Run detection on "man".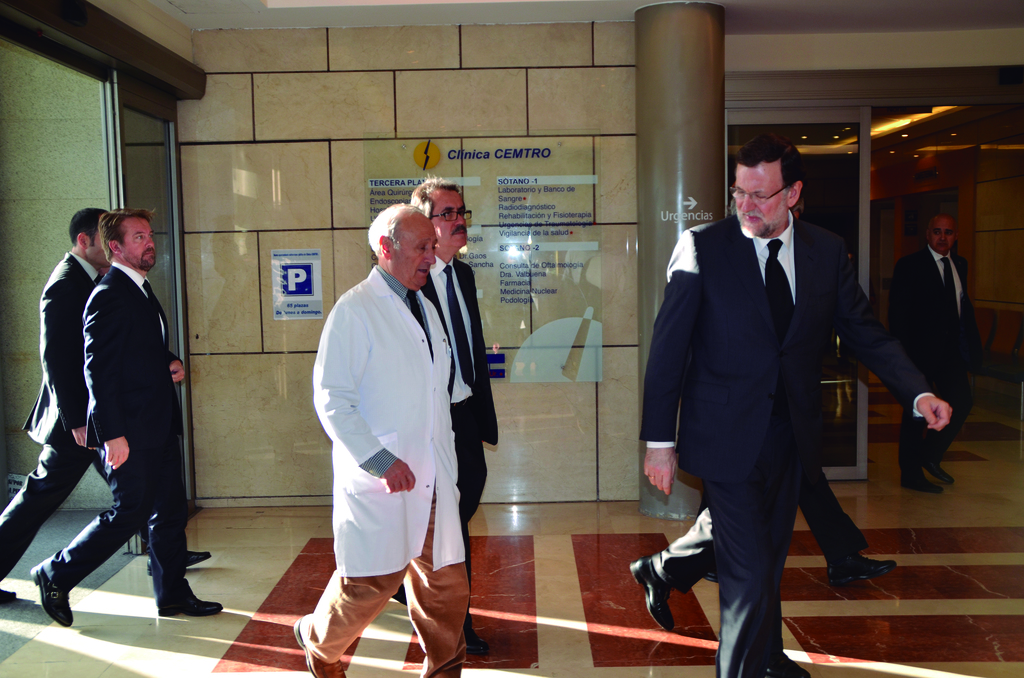
Result: 294/200/455/677.
